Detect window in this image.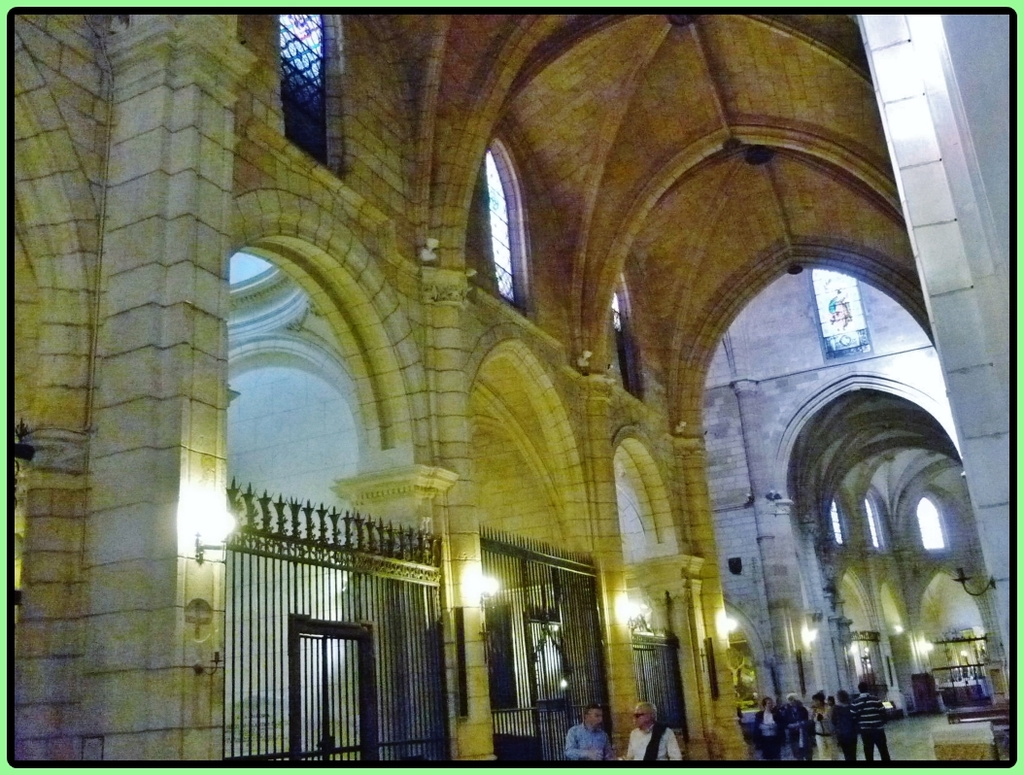
Detection: [left=613, top=283, right=645, bottom=402].
